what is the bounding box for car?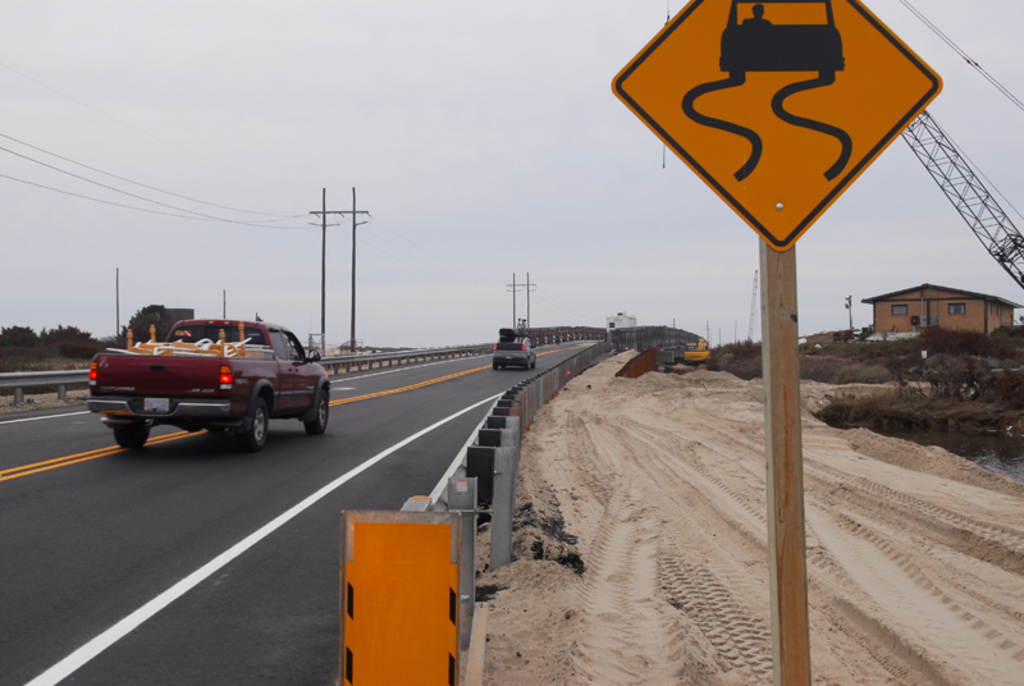
[87, 317, 332, 451].
